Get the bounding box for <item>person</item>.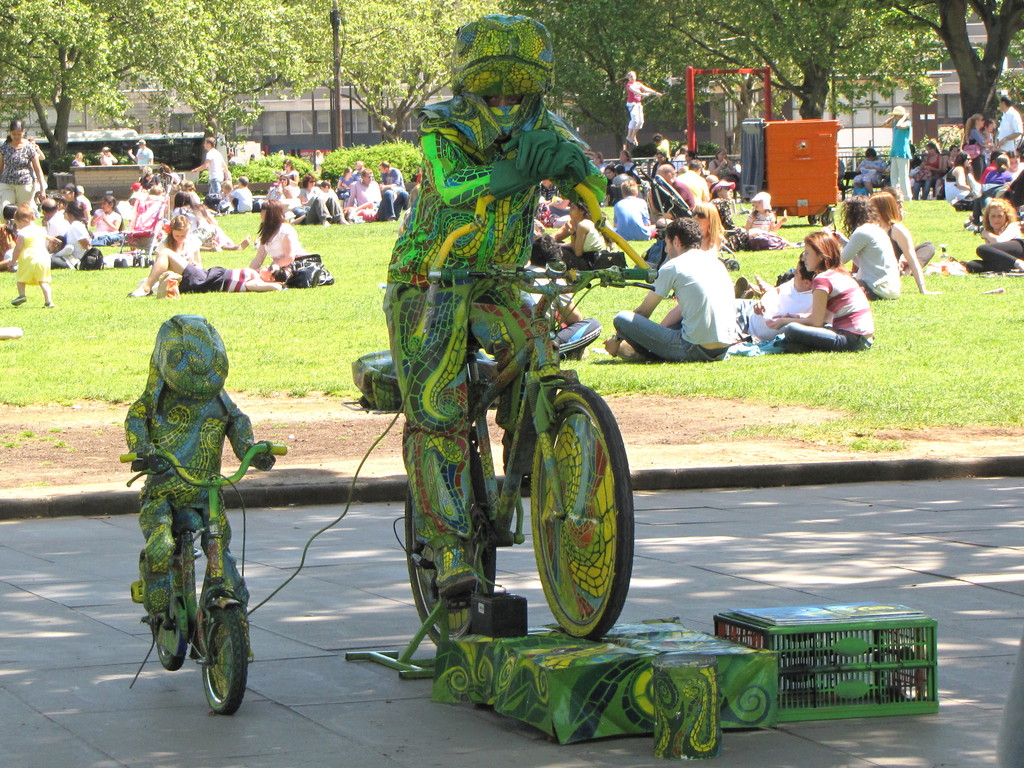
{"left": 383, "top": 11, "right": 606, "bottom": 609}.
